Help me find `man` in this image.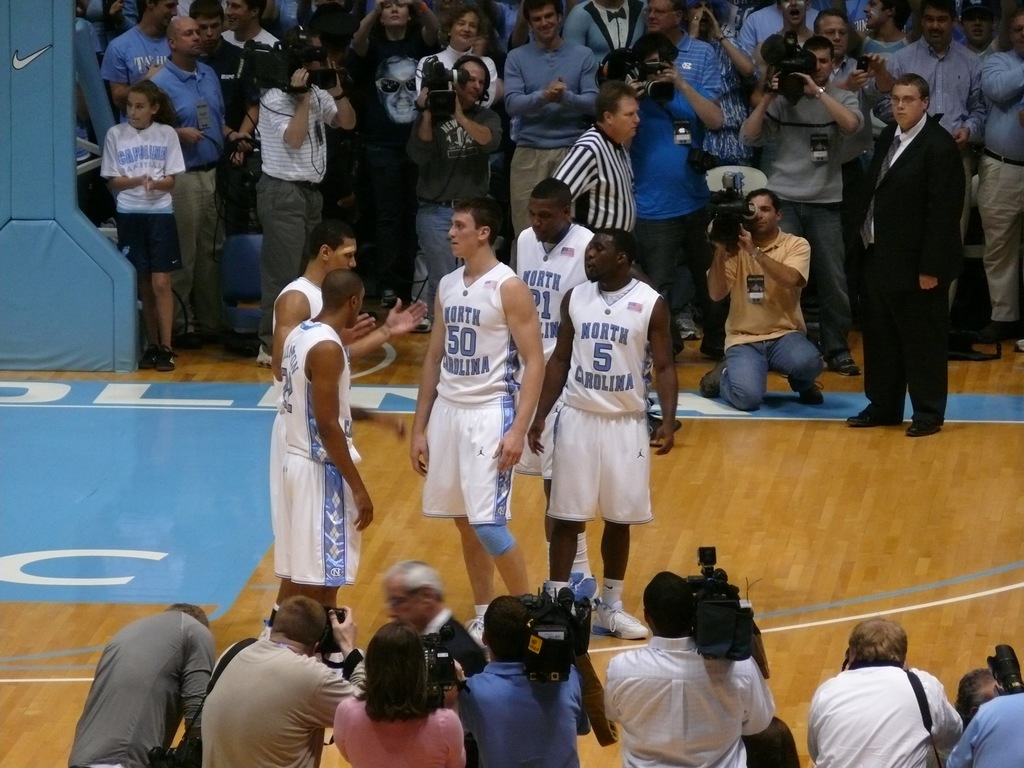
Found it: box=[957, 0, 1002, 67].
